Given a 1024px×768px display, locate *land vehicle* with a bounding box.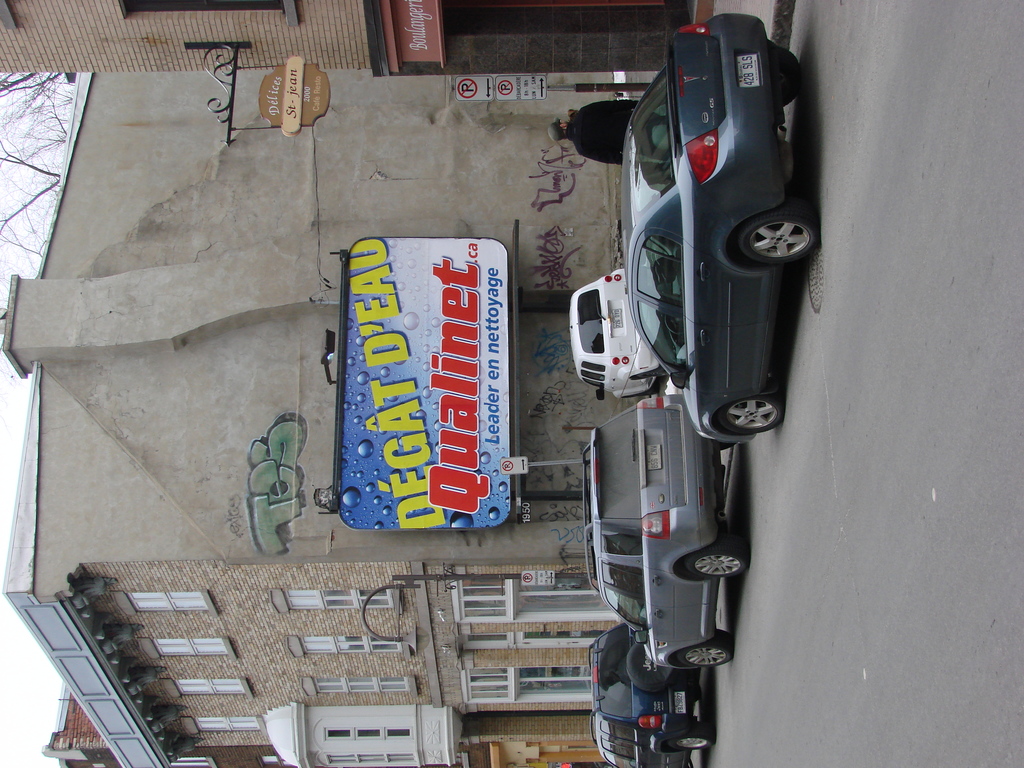
Located: bbox=(621, 8, 816, 443).
